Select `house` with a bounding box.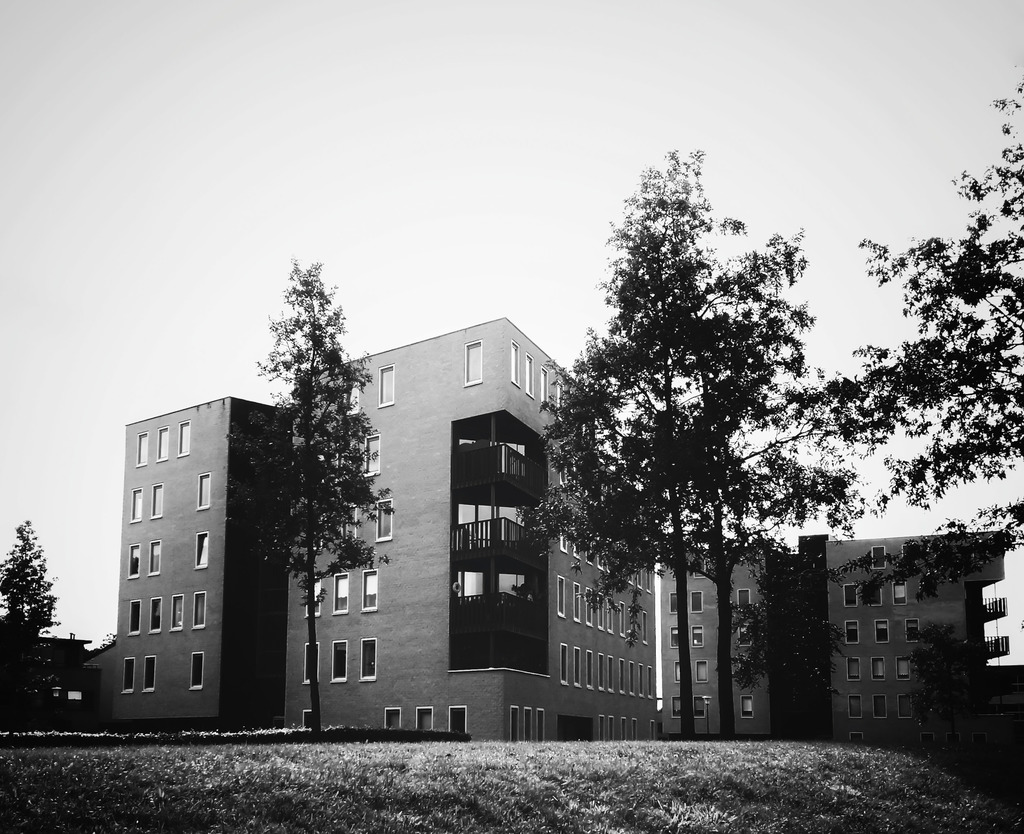
Rect(658, 546, 770, 739).
